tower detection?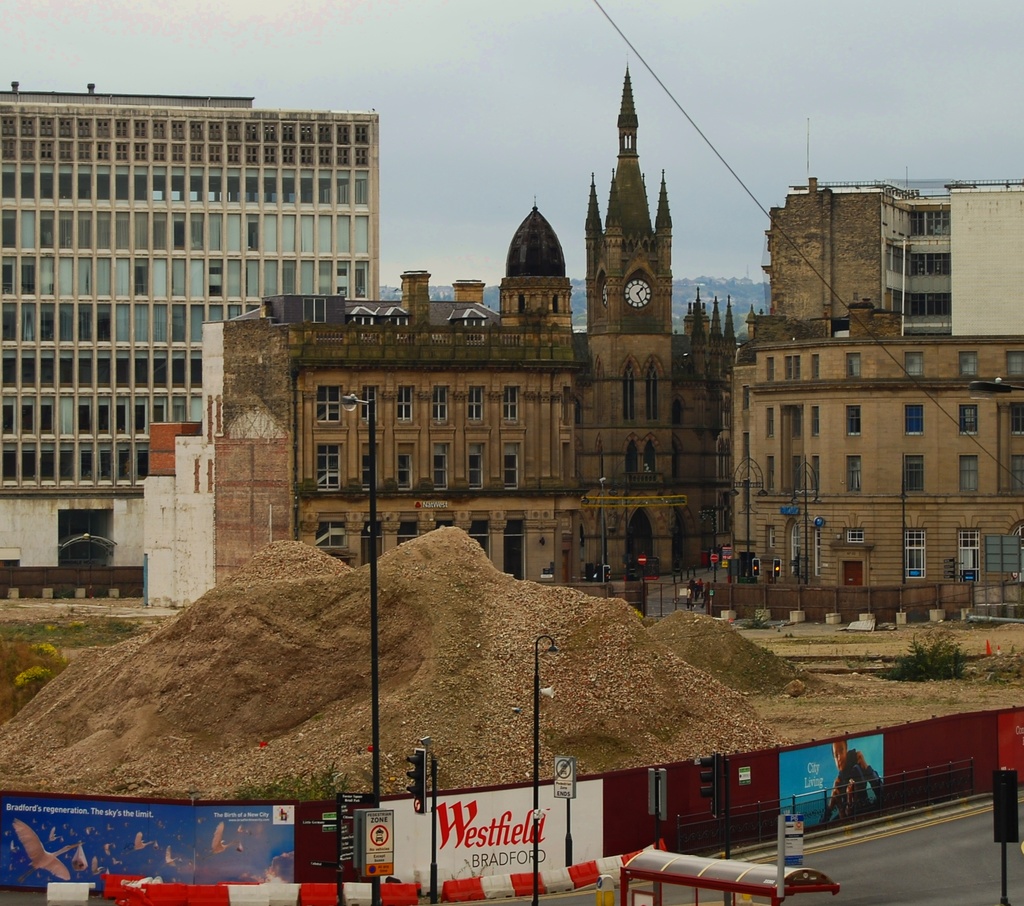
577 54 708 348
